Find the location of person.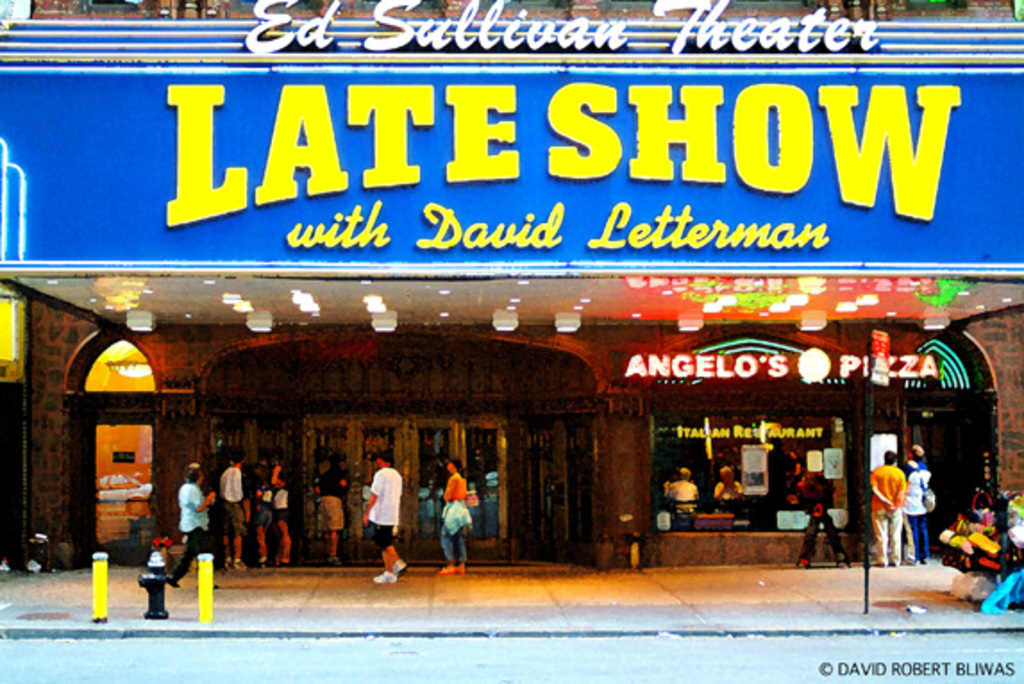
Location: {"x1": 902, "y1": 443, "x2": 935, "y2": 566}.
